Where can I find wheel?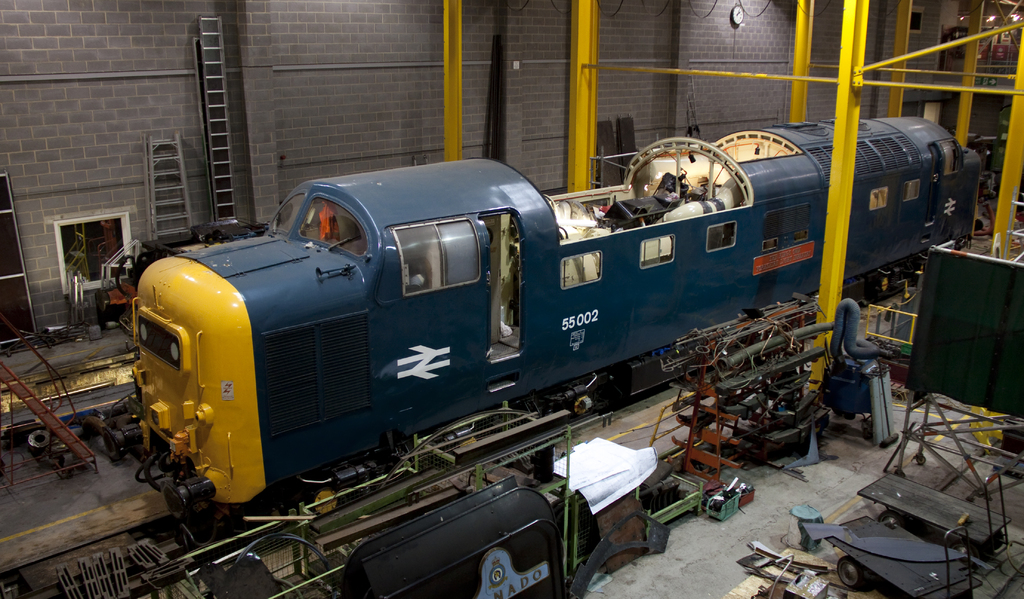
You can find it at pyautogui.locateOnScreen(304, 484, 340, 520).
